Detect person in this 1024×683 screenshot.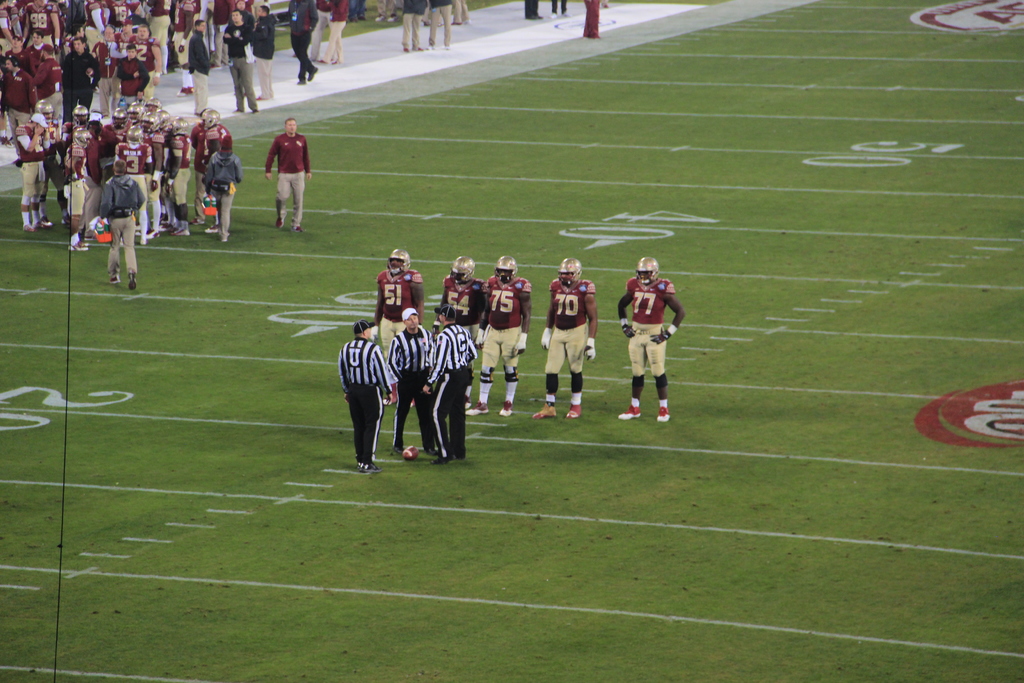
Detection: l=291, t=0, r=320, b=83.
